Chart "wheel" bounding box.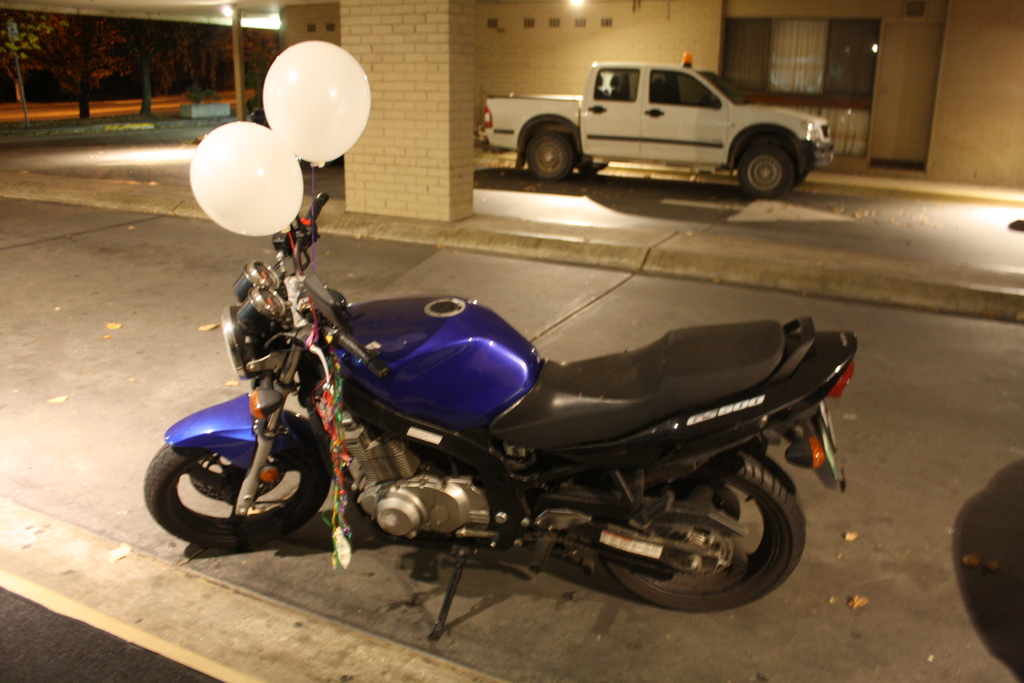
Charted: <box>586,443,806,614</box>.
